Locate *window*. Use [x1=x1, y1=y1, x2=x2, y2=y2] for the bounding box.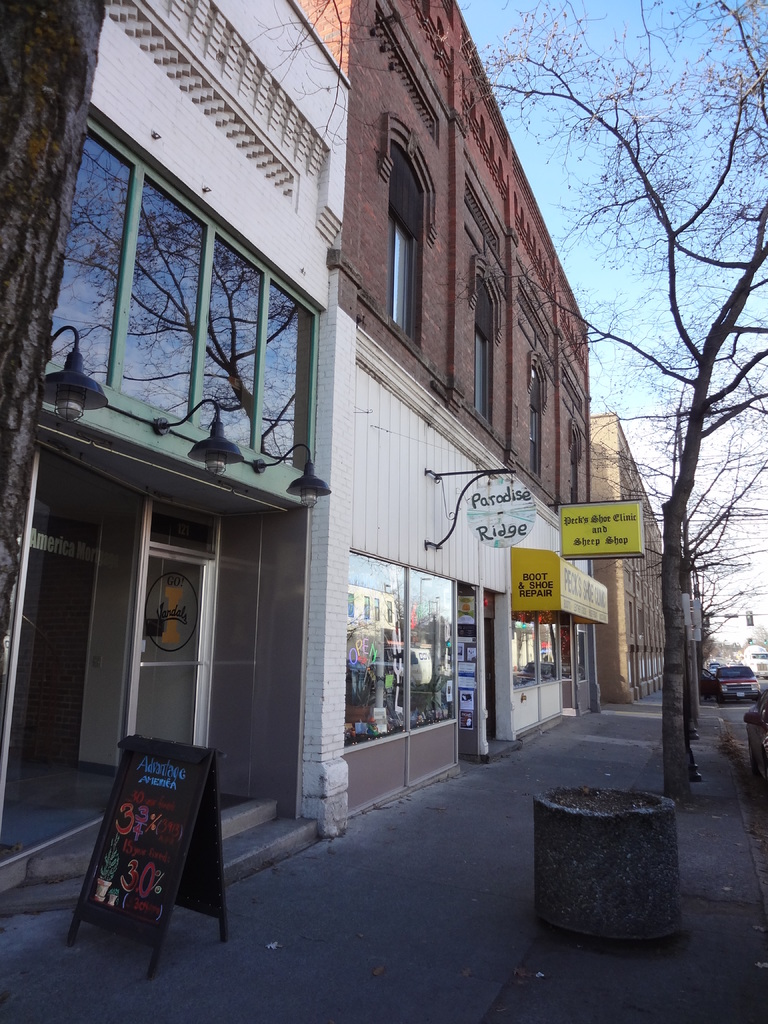
[x1=343, y1=554, x2=457, y2=740].
